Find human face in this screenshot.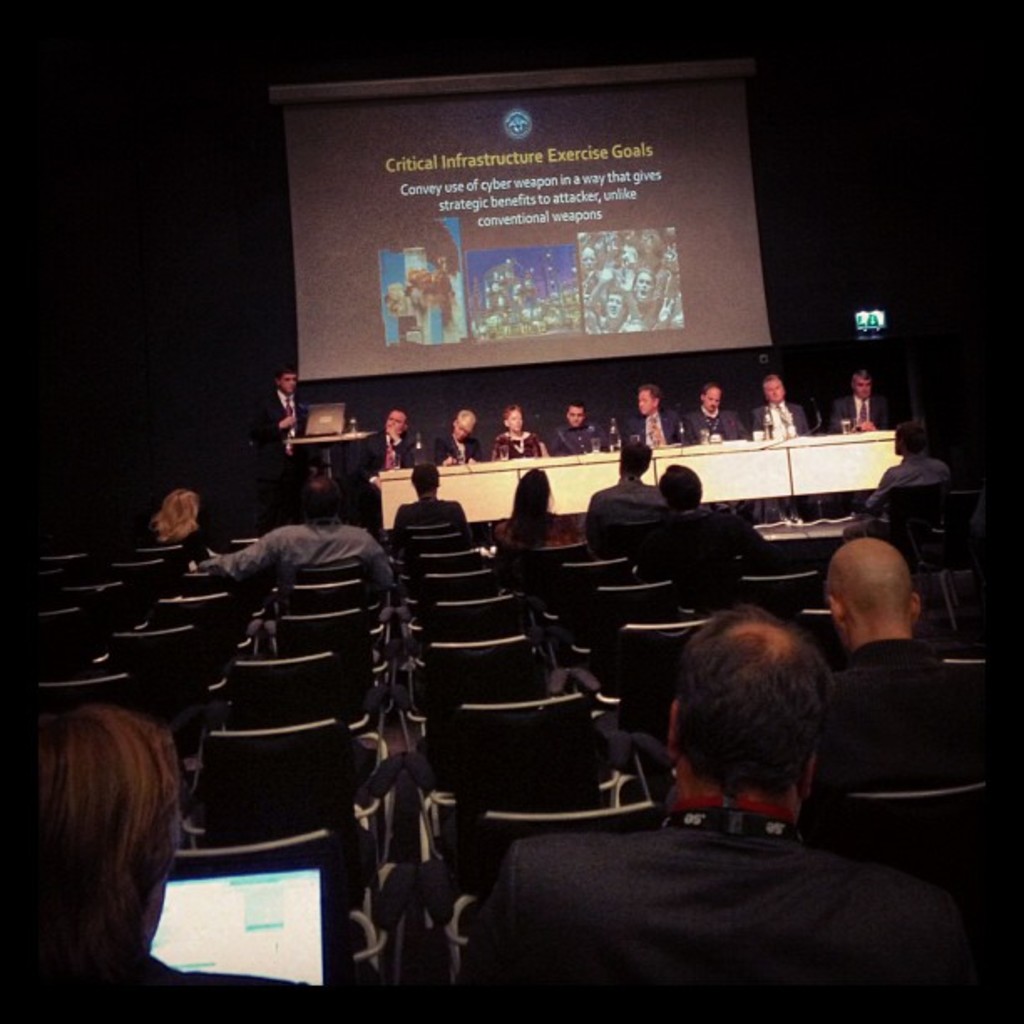
The bounding box for human face is [639, 390, 656, 412].
